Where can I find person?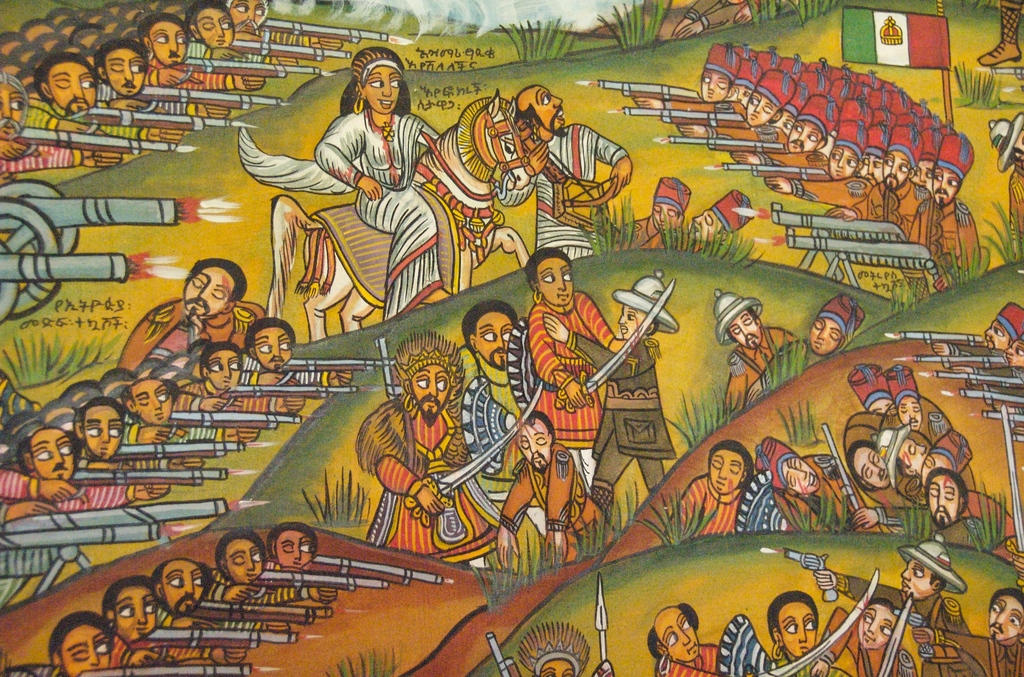
You can find it at <bbox>314, 40, 443, 327</bbox>.
